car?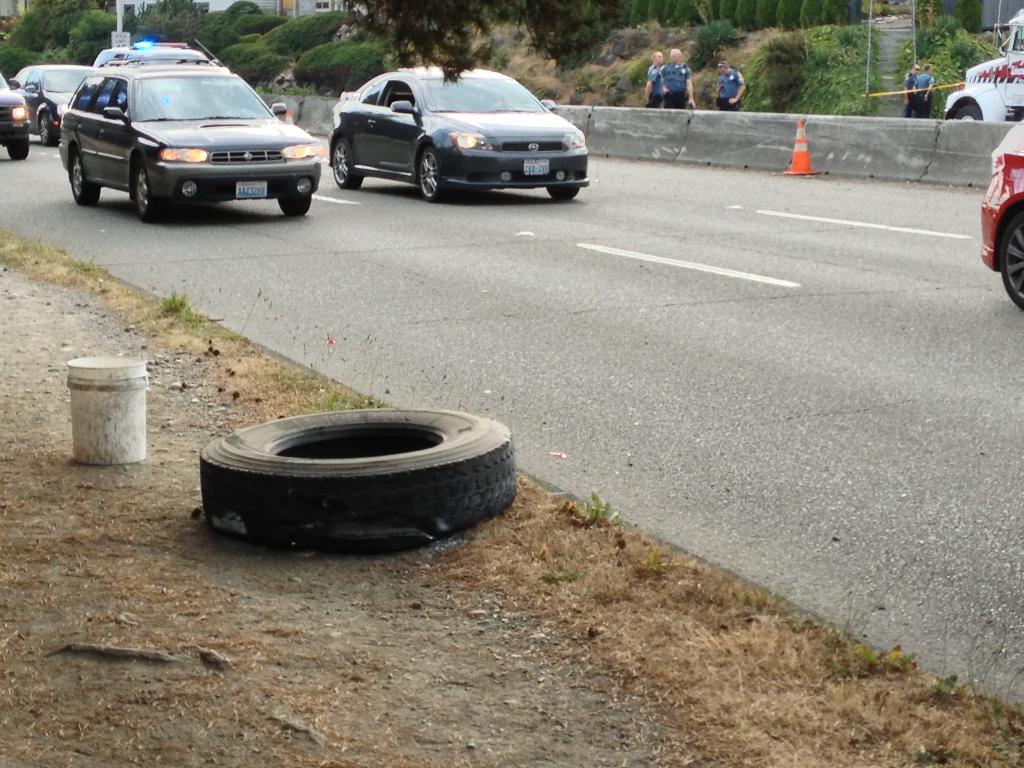
[53,58,319,219]
